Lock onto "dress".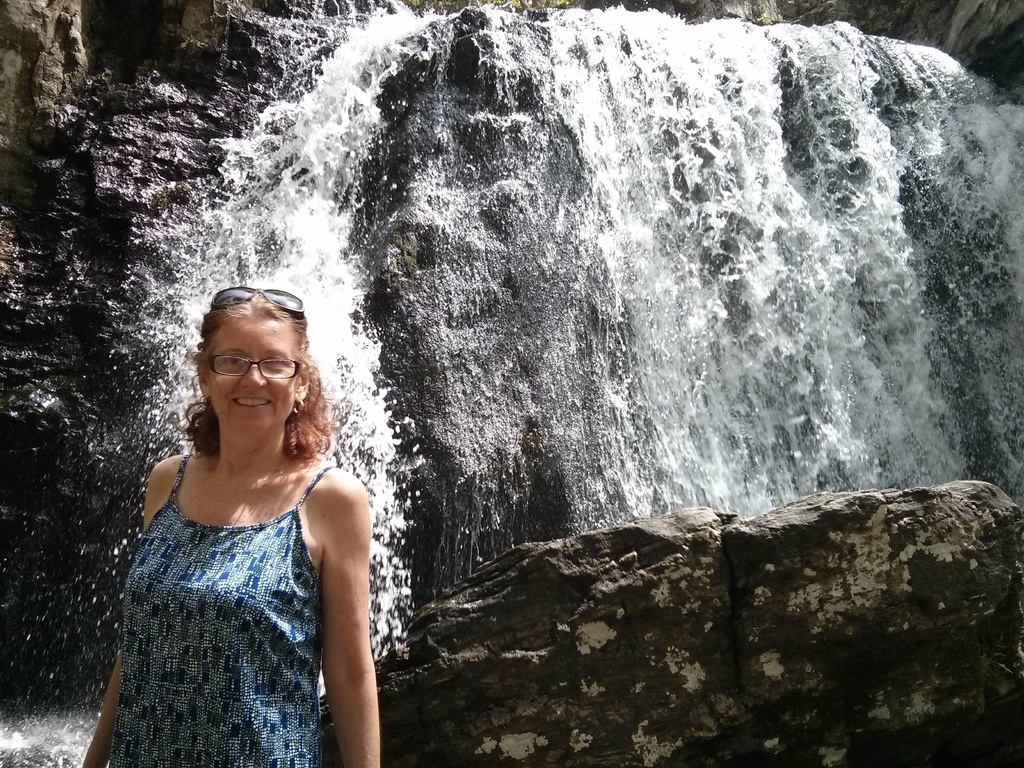
Locked: {"left": 110, "top": 451, "right": 340, "bottom": 767}.
